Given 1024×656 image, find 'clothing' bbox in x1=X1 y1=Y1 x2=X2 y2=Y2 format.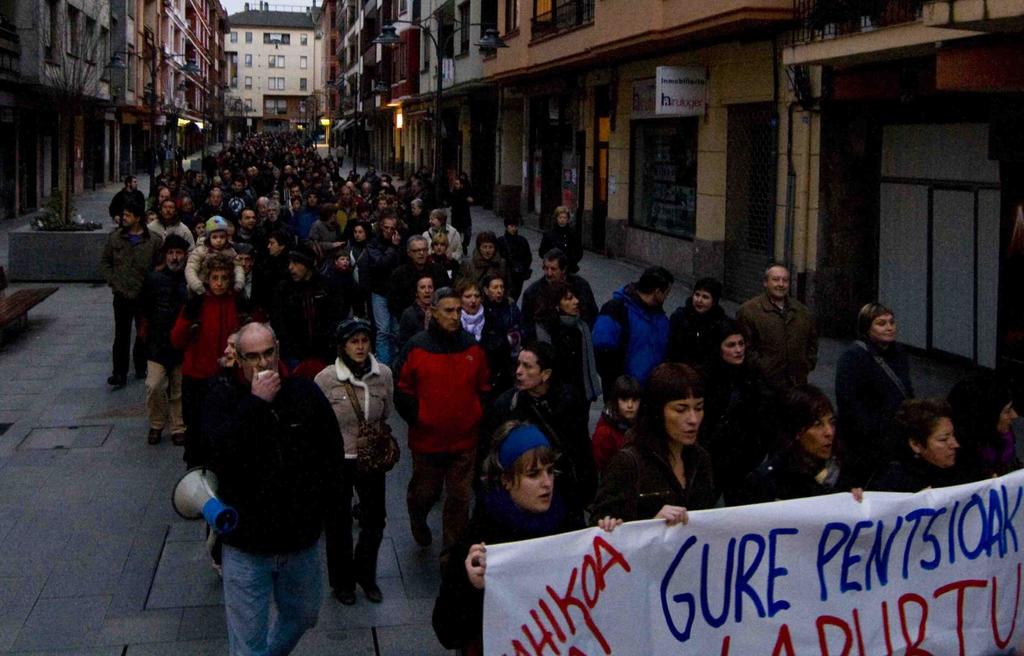
x1=436 y1=254 x2=456 y2=269.
